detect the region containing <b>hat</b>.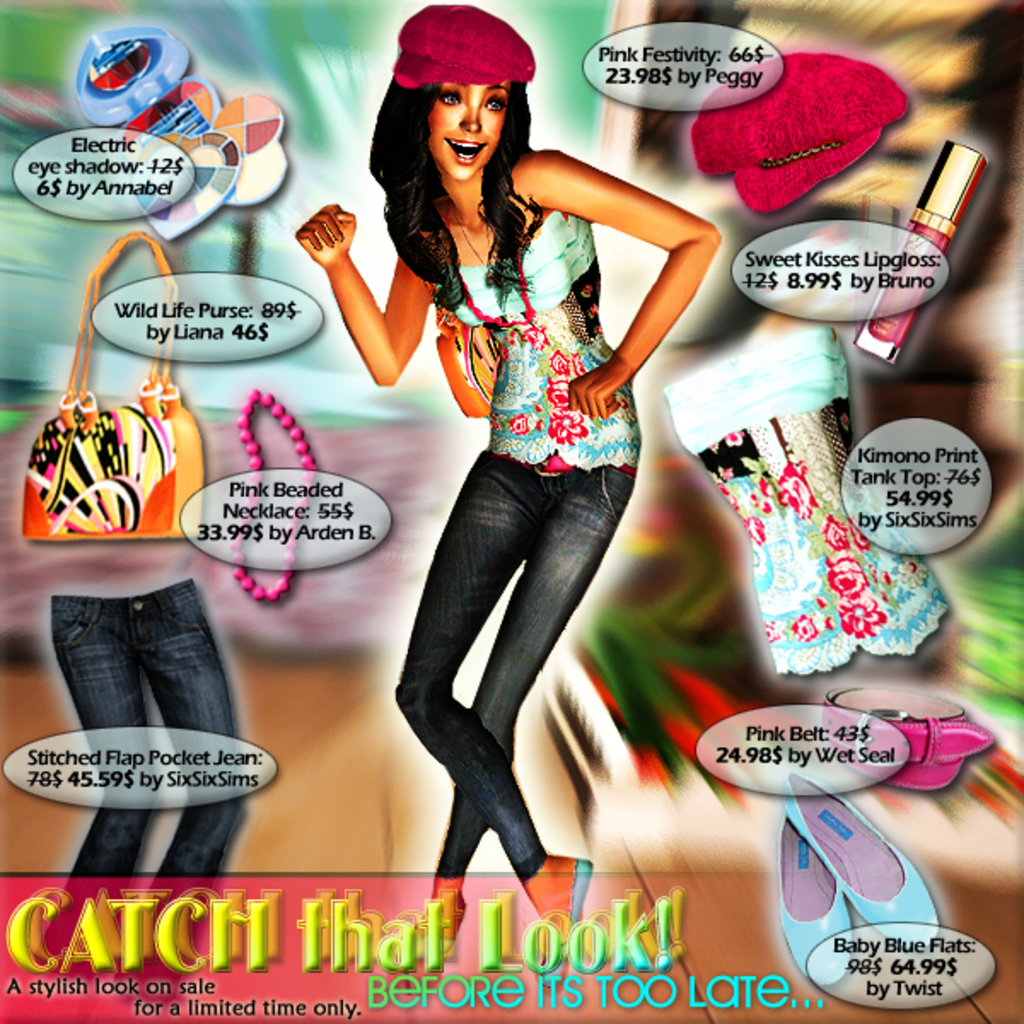
689/53/913/213.
